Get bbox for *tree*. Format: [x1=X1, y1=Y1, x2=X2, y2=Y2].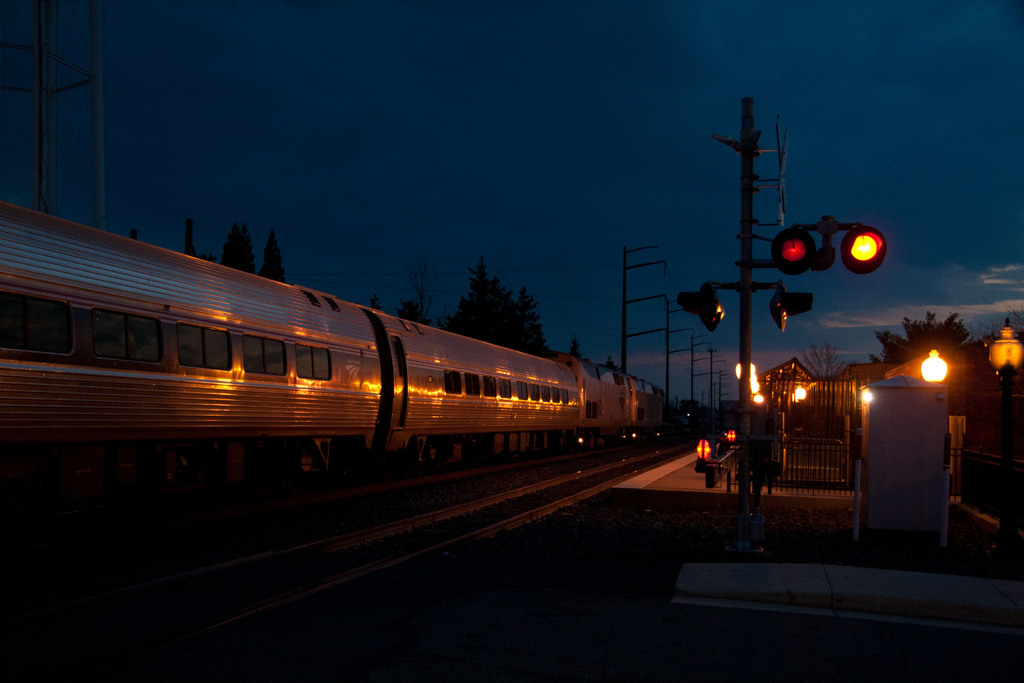
[x1=256, y1=229, x2=291, y2=286].
